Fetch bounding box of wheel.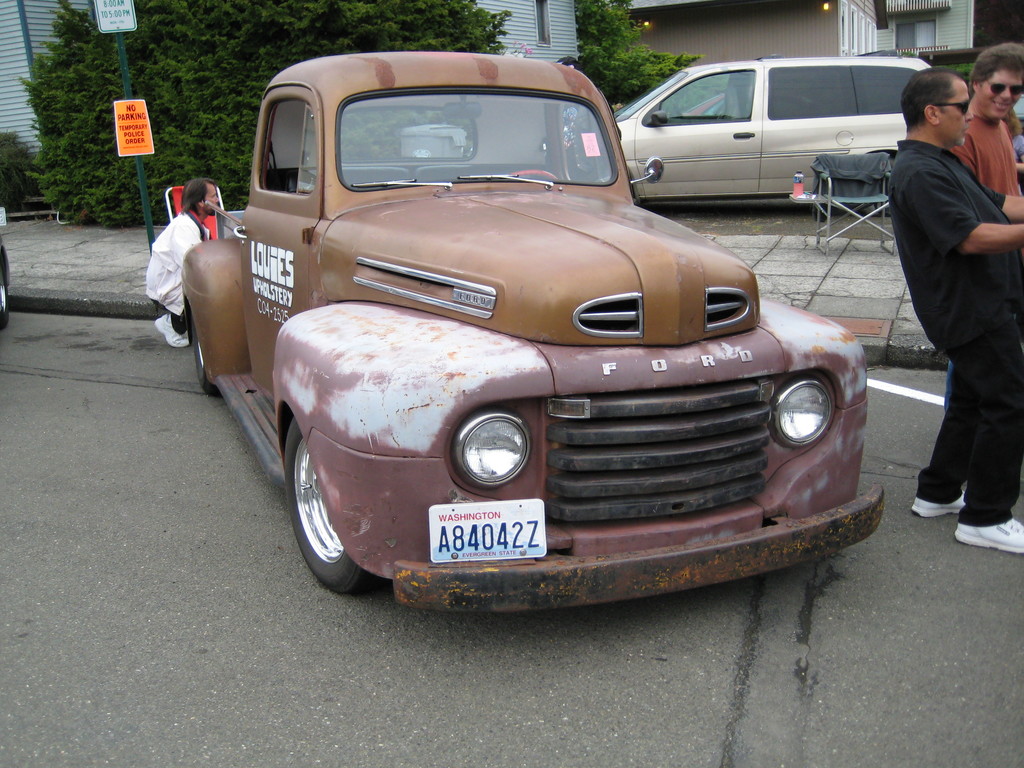
Bbox: (x1=0, y1=264, x2=8, y2=326).
